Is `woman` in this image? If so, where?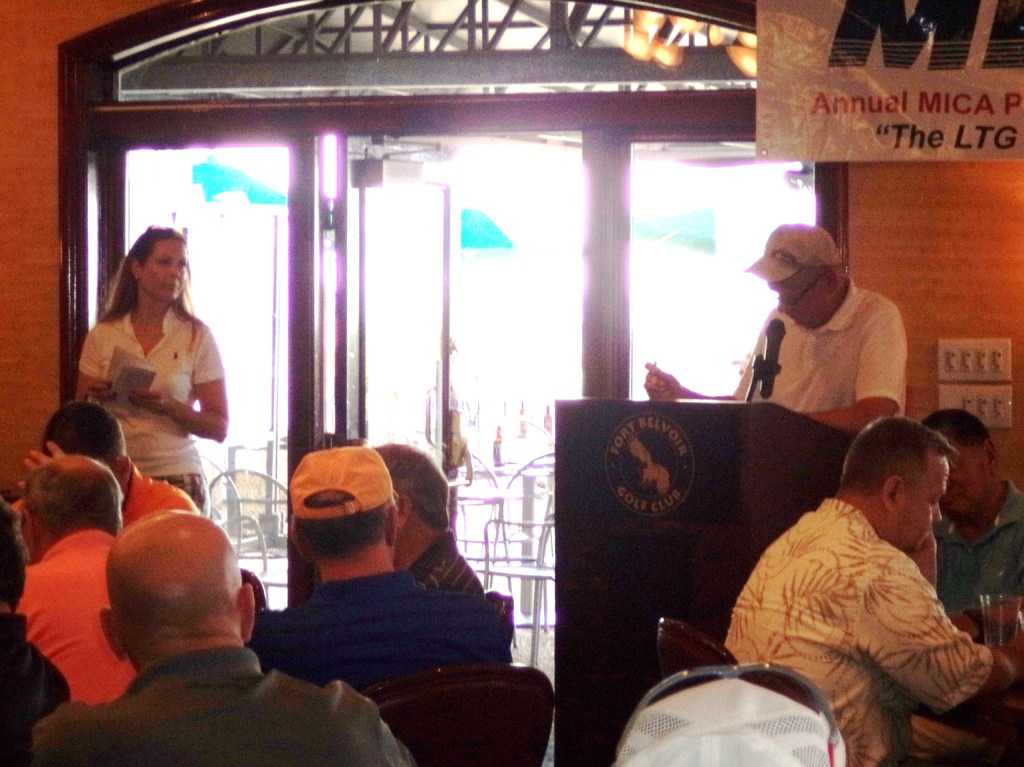
Yes, at box=[68, 212, 236, 513].
